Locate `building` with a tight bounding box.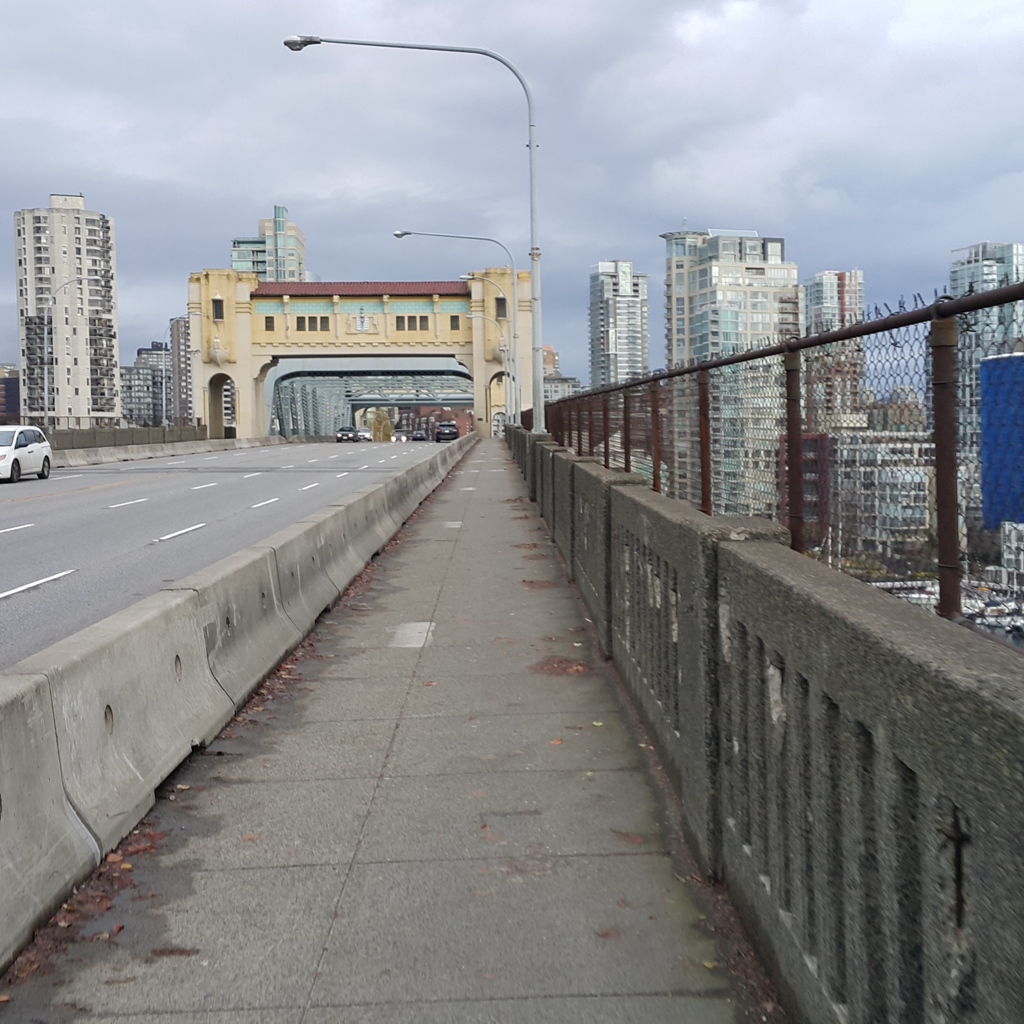
(left=14, top=188, right=117, bottom=433).
